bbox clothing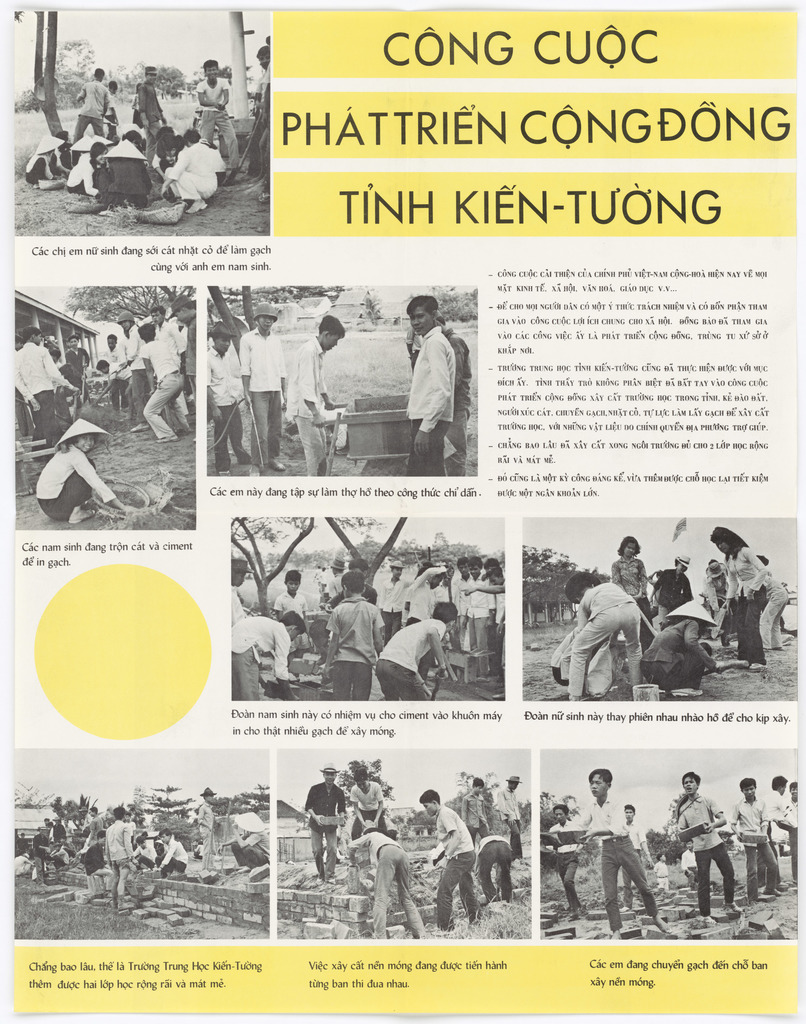
region(430, 803, 483, 923)
